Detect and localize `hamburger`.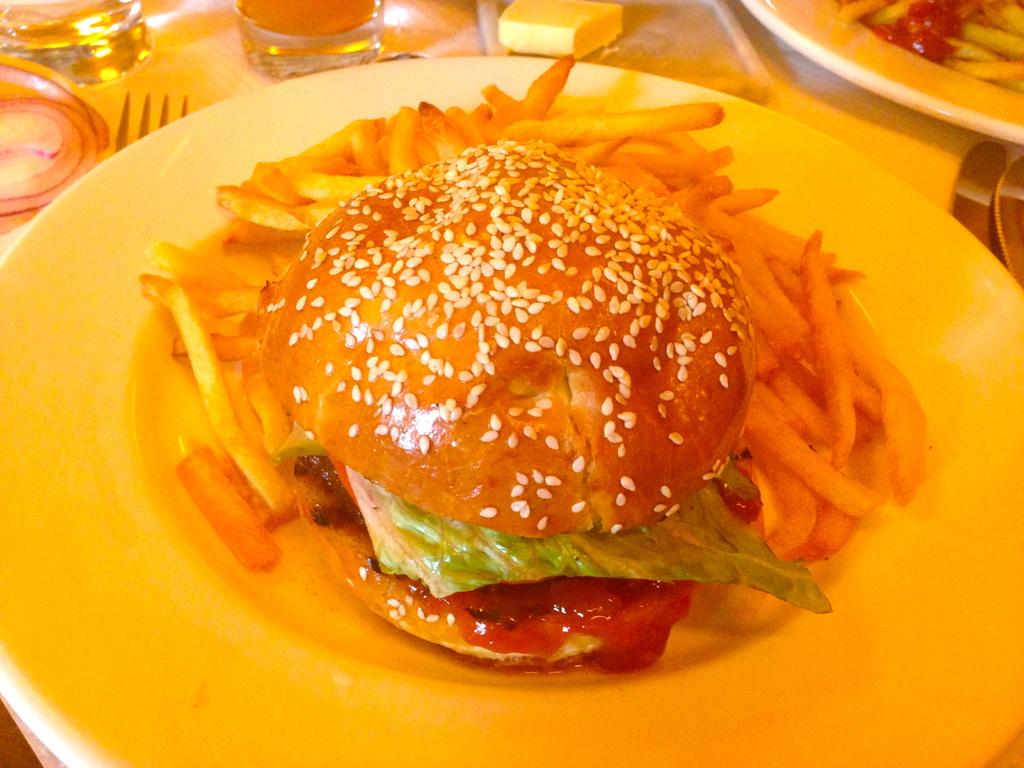
Localized at [x1=255, y1=144, x2=836, y2=672].
